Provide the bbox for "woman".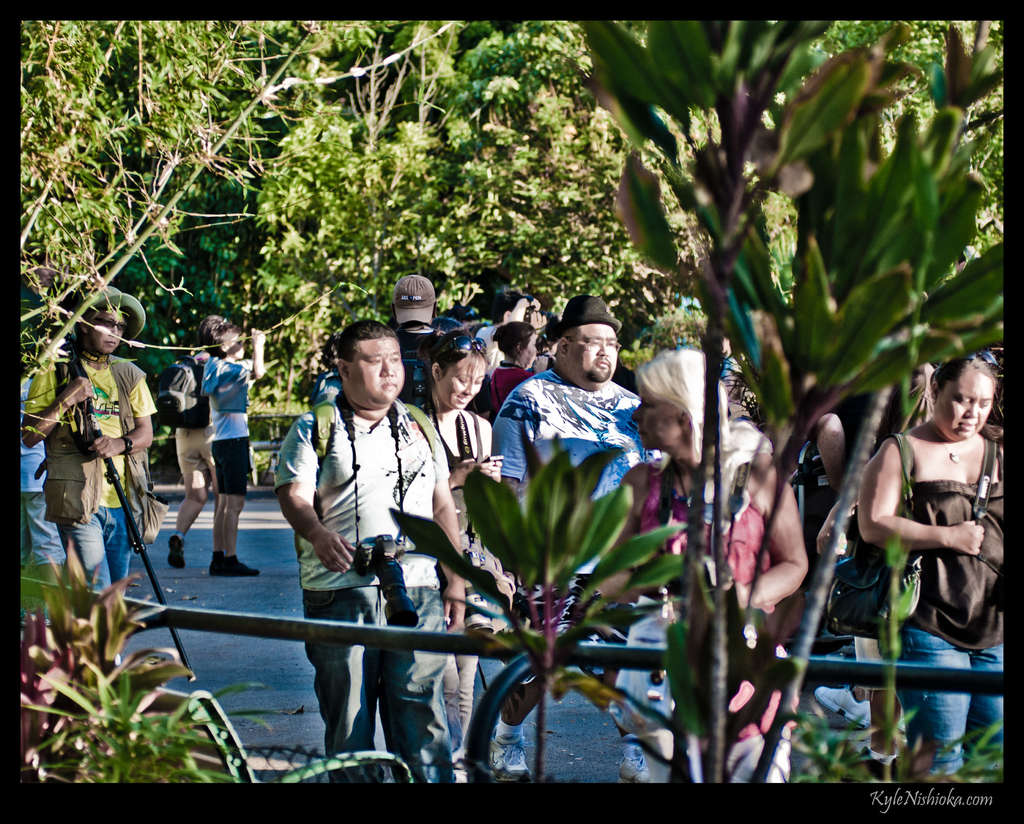
407 327 522 808.
